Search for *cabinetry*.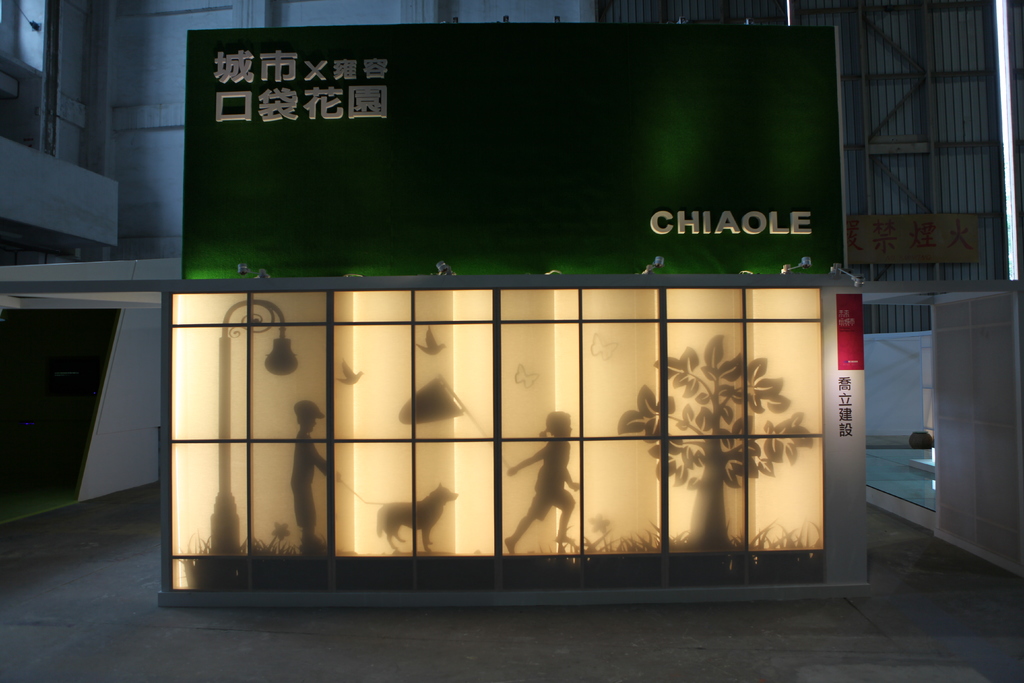
Found at [201, 281, 819, 581].
